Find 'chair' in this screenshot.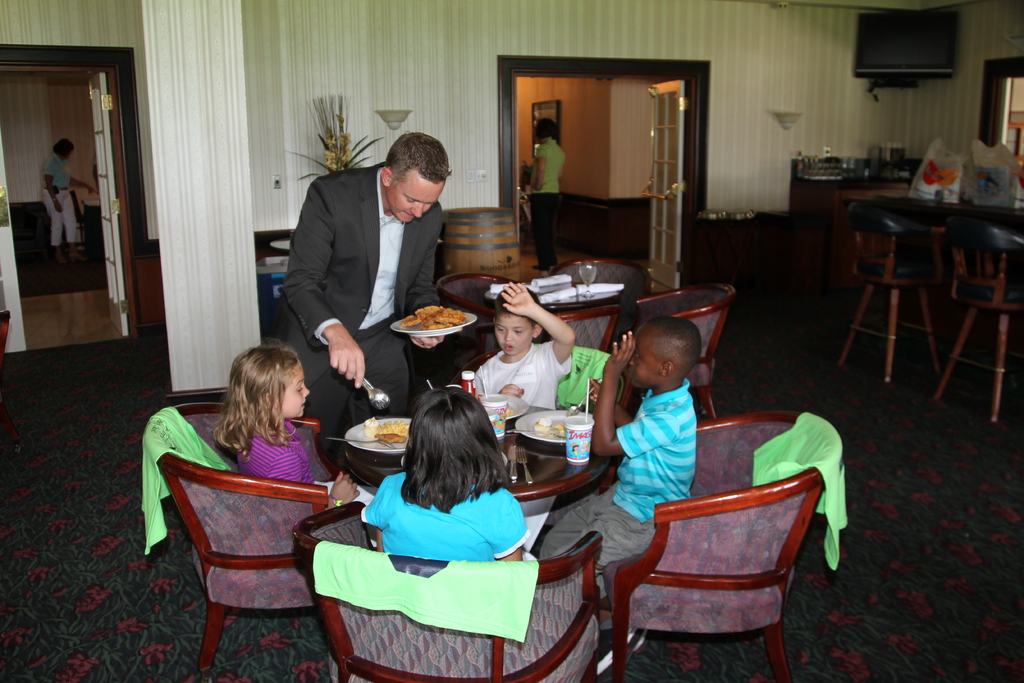
The bounding box for 'chair' is x1=552, y1=257, x2=655, y2=313.
